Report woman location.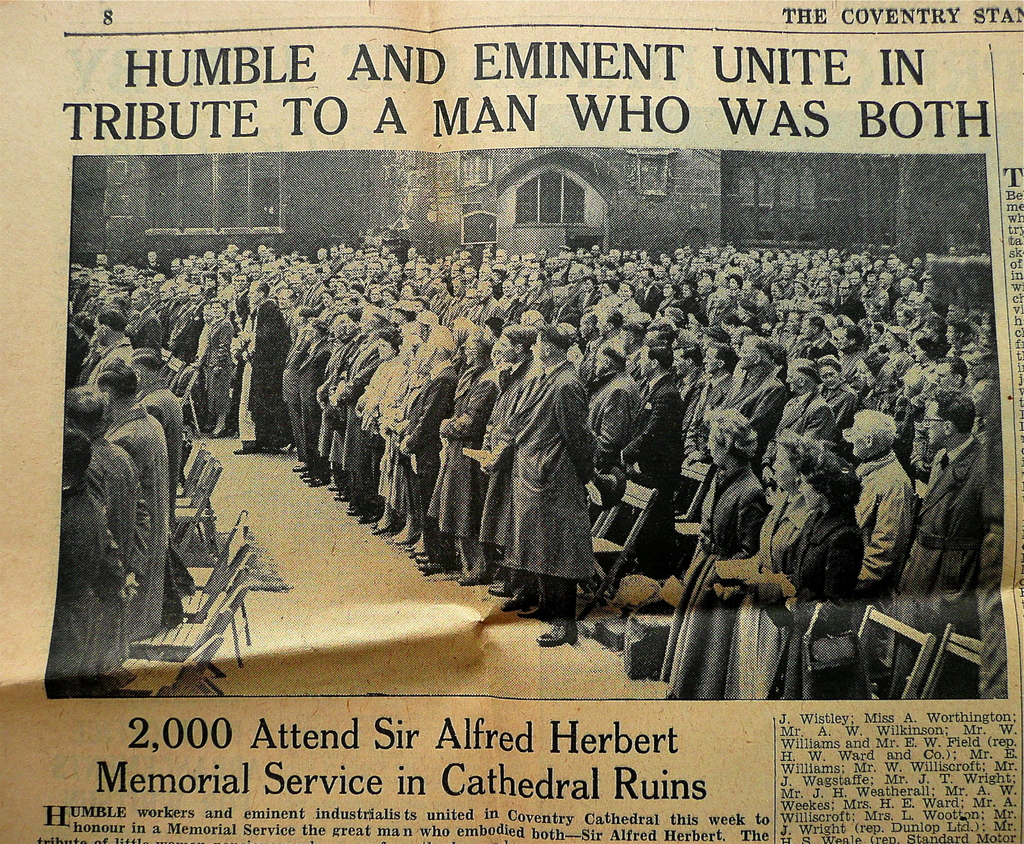
Report: (left=205, top=298, right=236, bottom=439).
